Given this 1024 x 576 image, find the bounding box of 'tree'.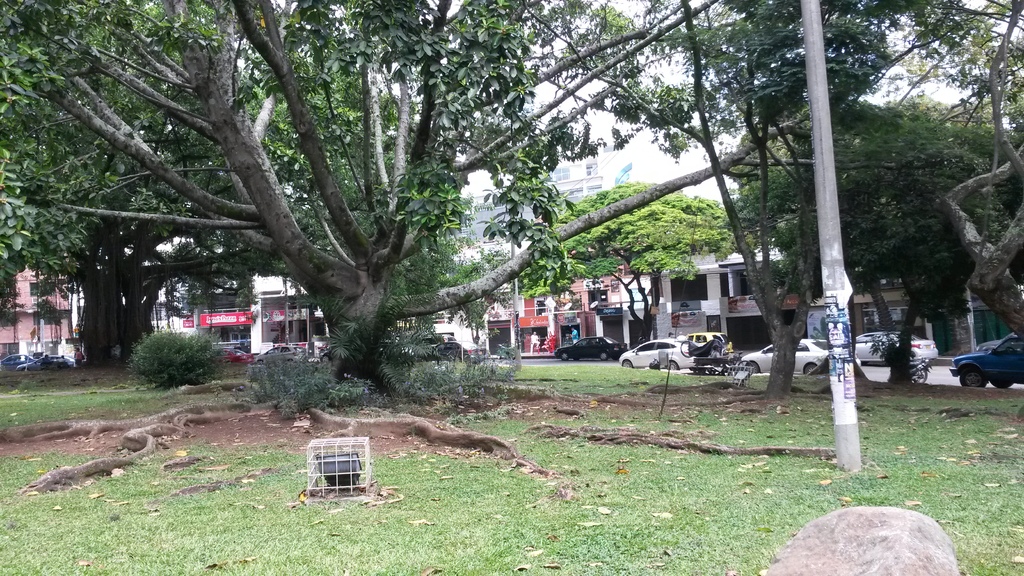
<region>0, 0, 967, 382</region>.
